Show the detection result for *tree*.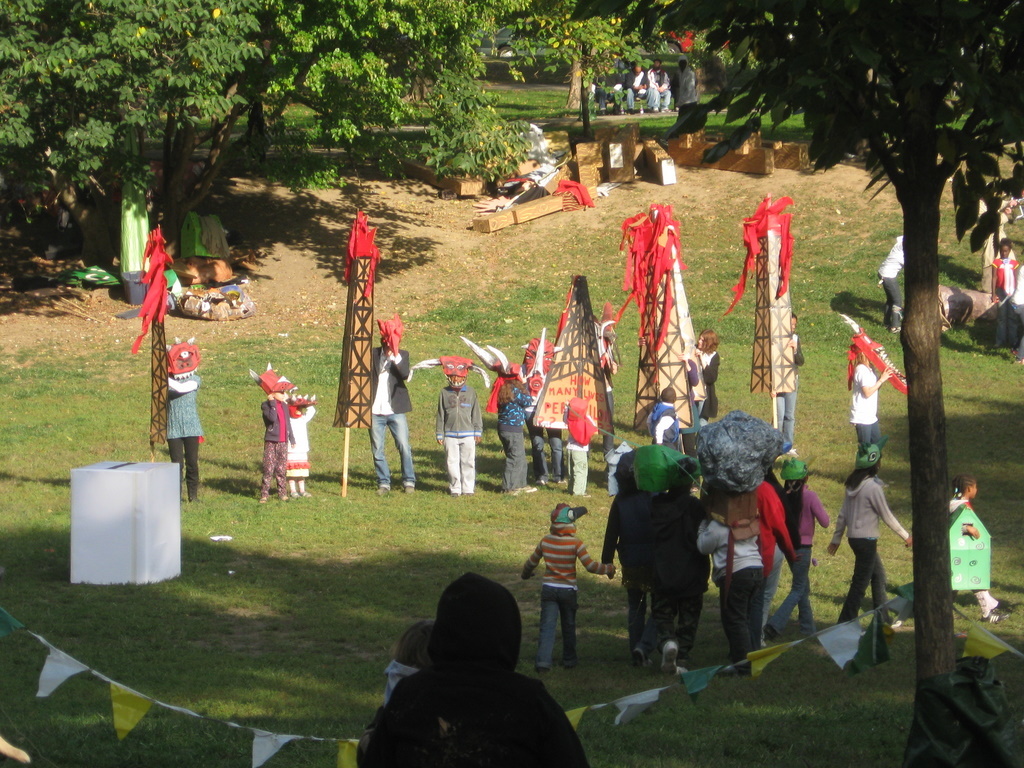
rect(477, 0, 671, 124).
